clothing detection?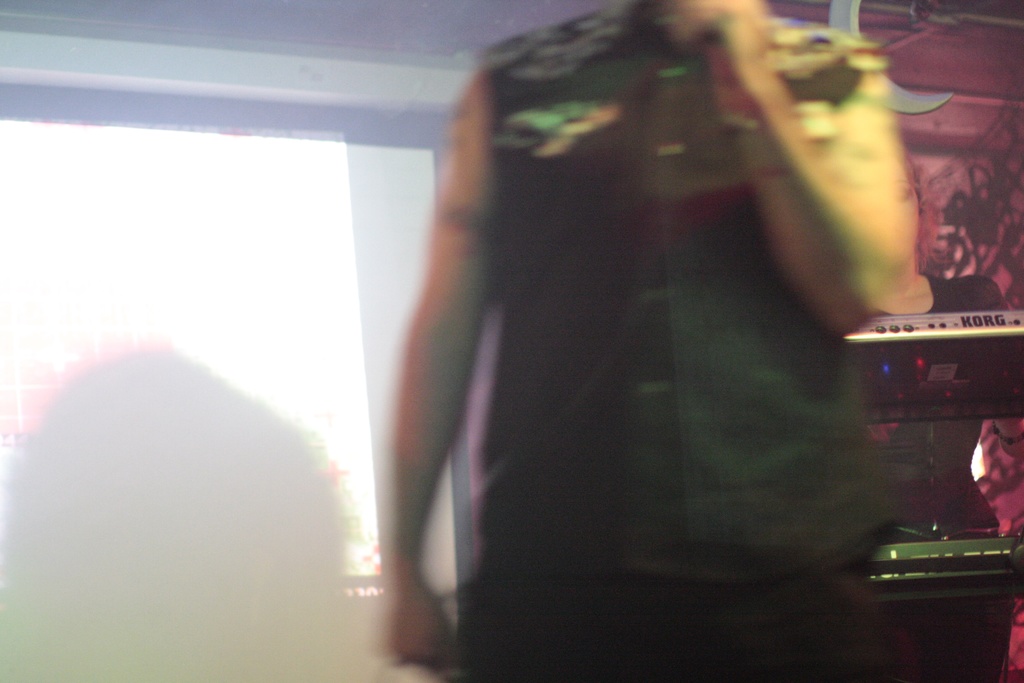
x1=480 y1=8 x2=897 y2=582
